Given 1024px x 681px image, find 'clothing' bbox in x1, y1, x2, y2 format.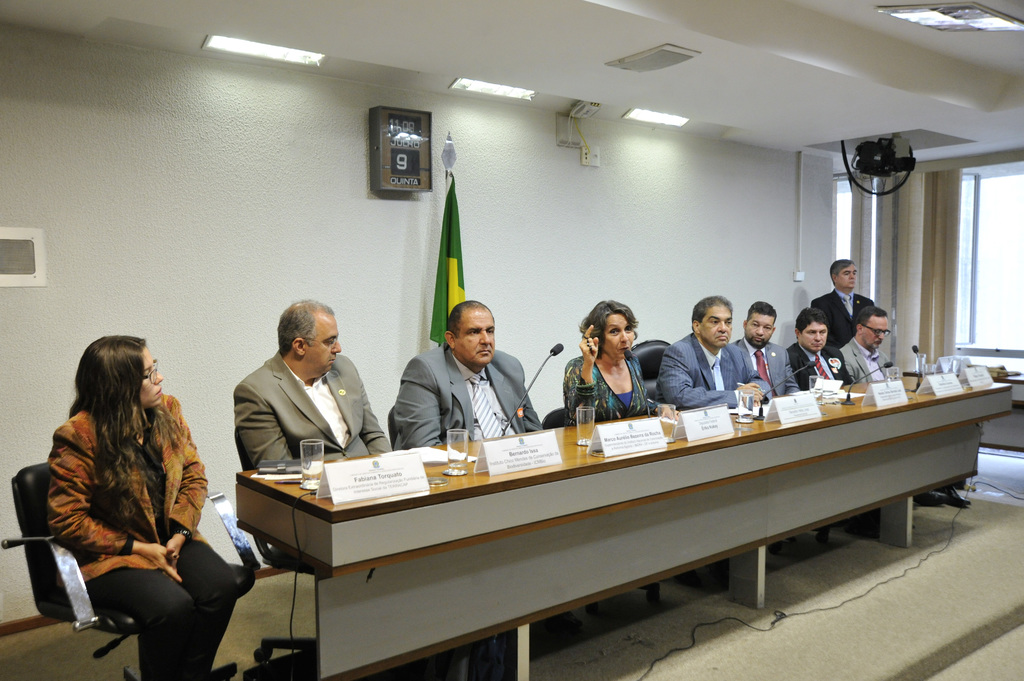
811, 285, 875, 345.
